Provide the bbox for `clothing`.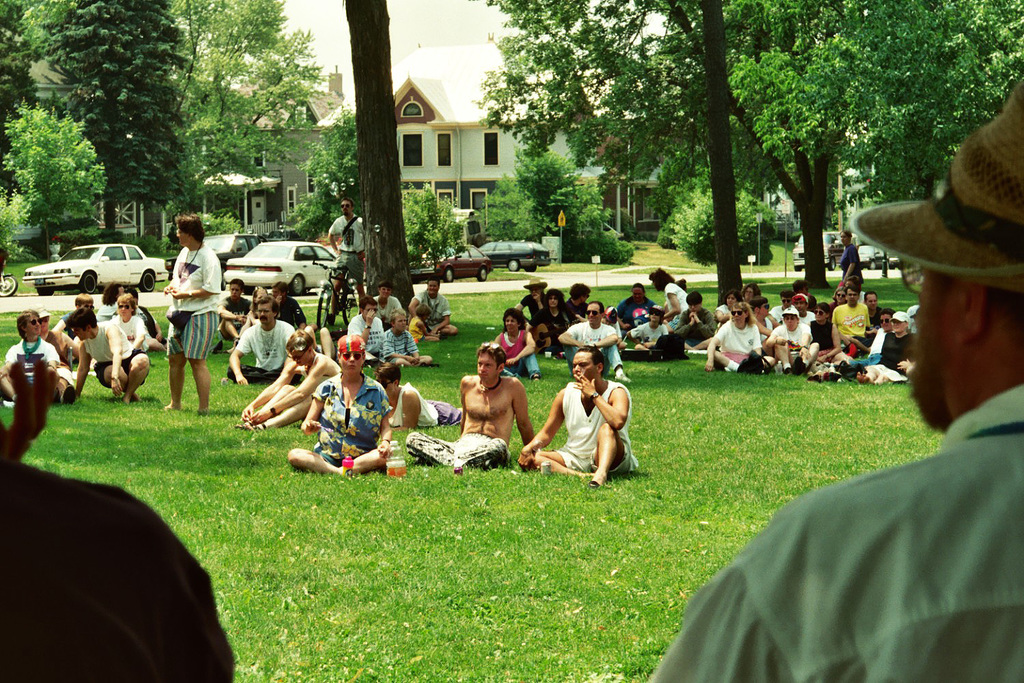
536,306,578,352.
